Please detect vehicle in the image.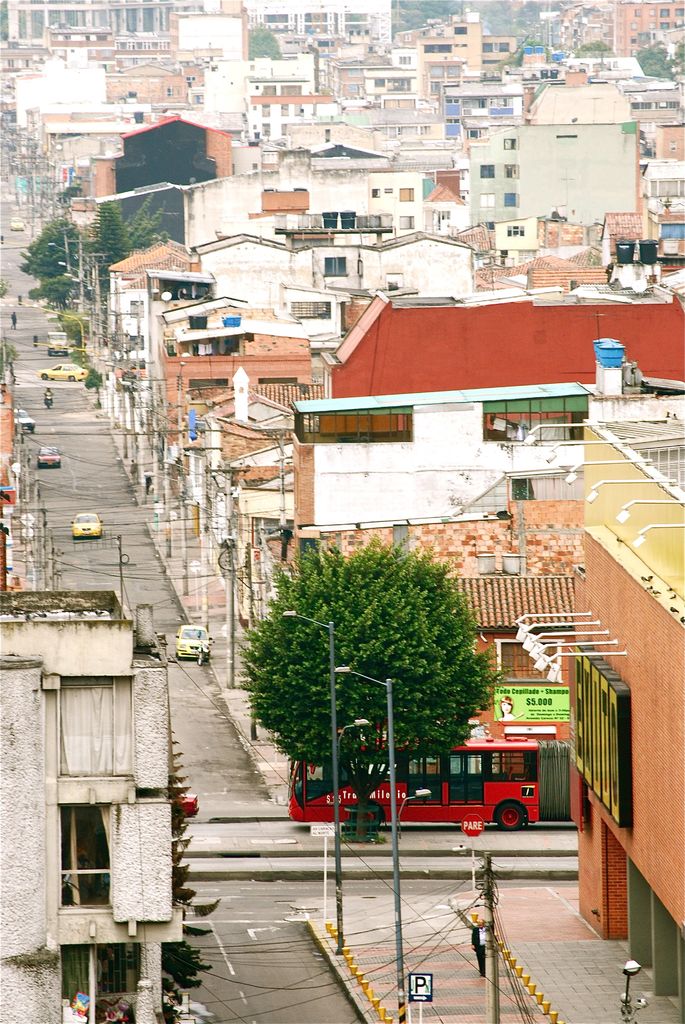
<region>7, 407, 35, 431</region>.
